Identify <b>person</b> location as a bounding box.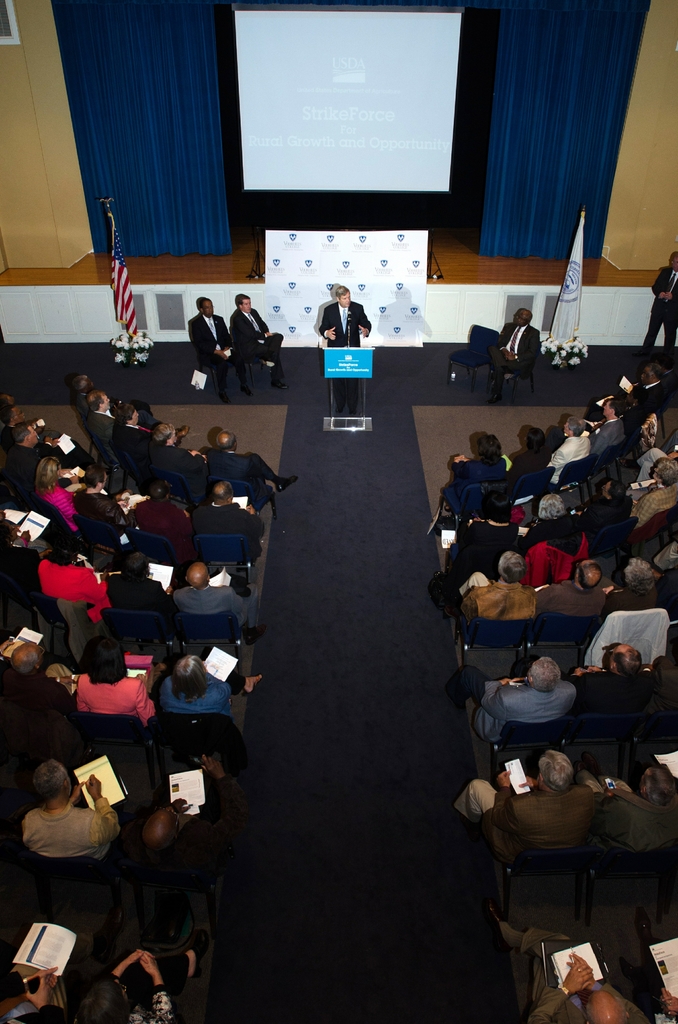
622/359/677/419.
